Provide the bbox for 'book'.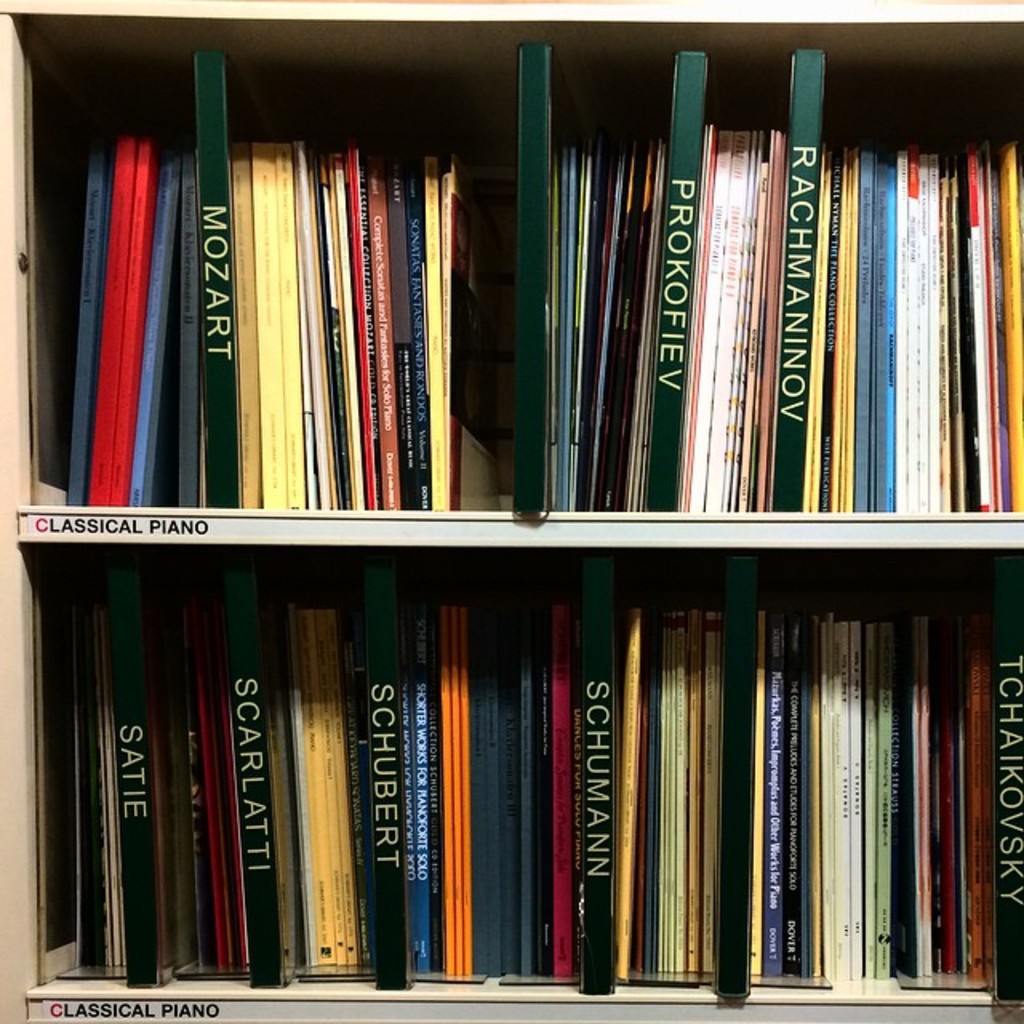
x1=566 y1=547 x2=629 y2=965.
